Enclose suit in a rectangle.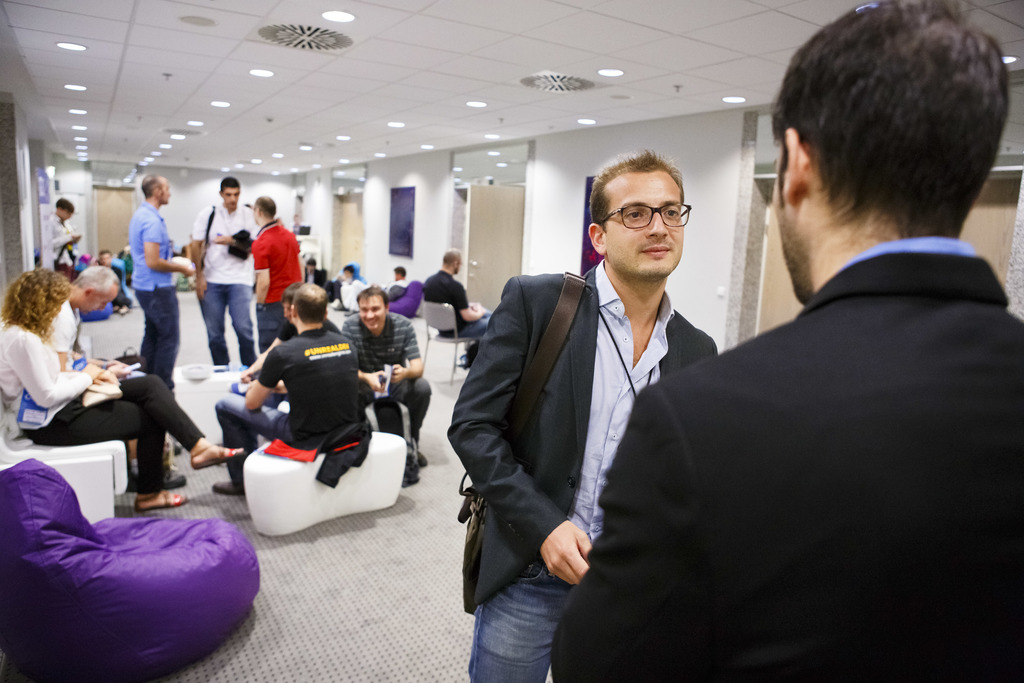
{"x1": 554, "y1": 231, "x2": 1023, "y2": 682}.
